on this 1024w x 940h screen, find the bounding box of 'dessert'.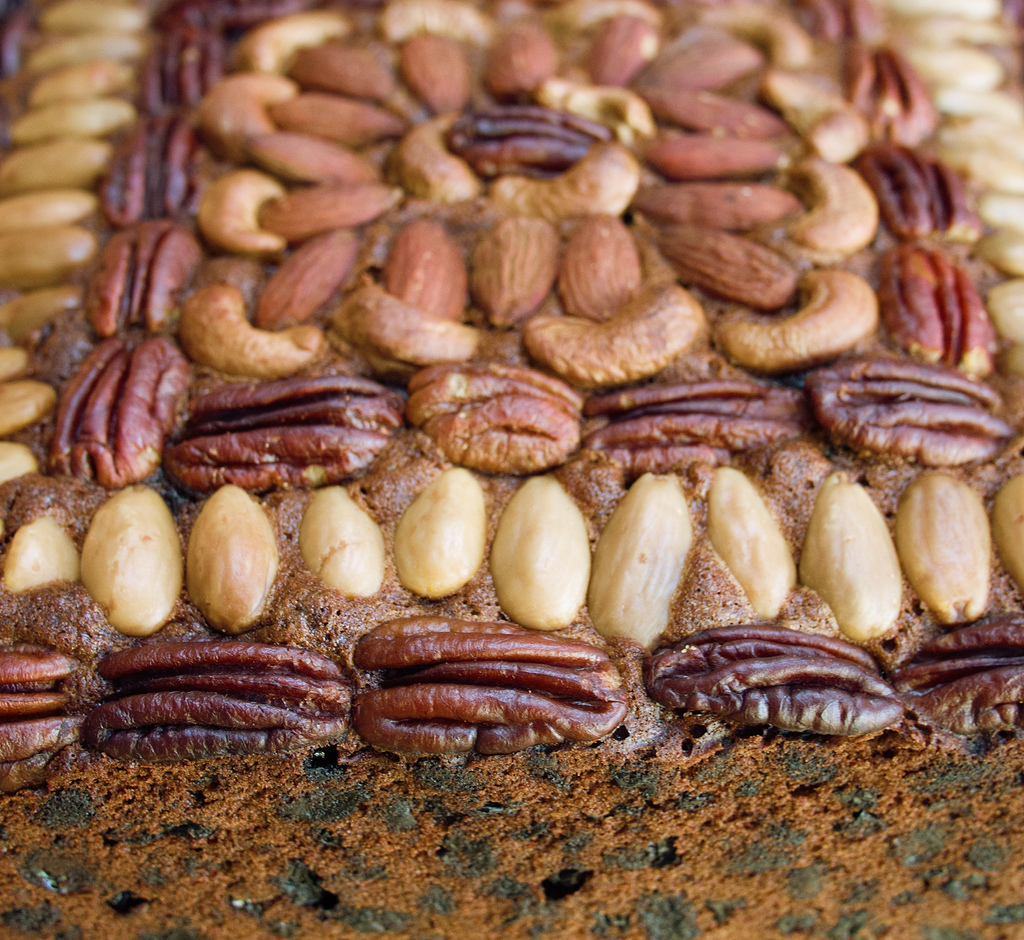
Bounding box: [262,187,378,241].
